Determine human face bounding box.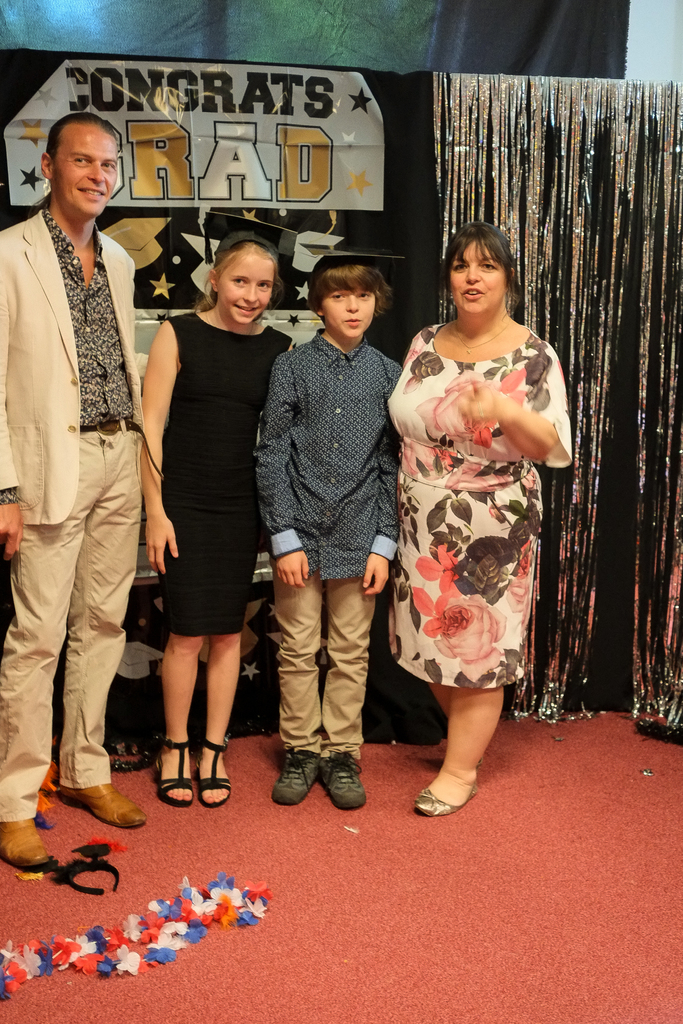
Determined: (320,289,376,342).
